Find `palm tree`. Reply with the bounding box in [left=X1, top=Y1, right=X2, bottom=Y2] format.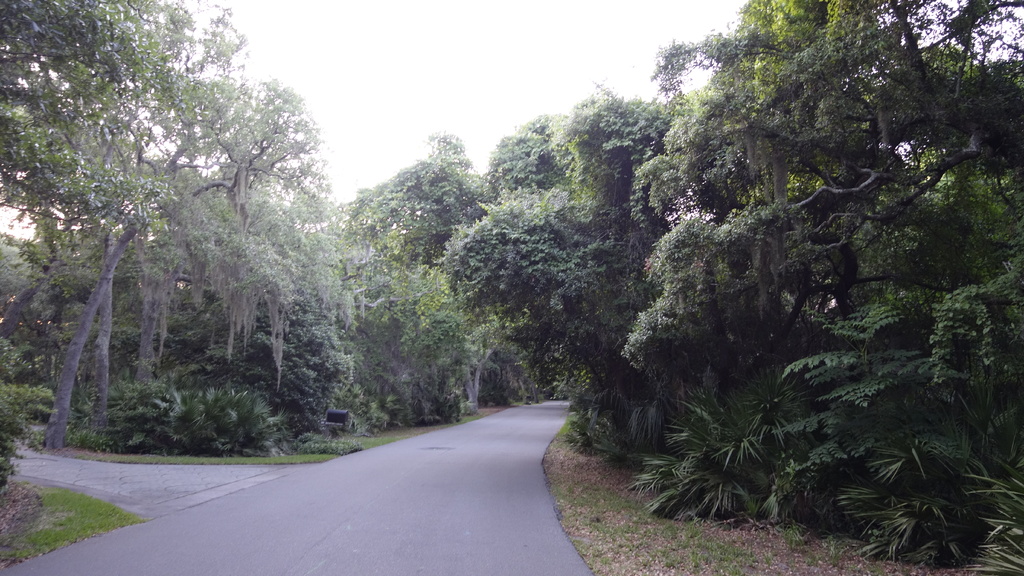
[left=275, top=224, right=377, bottom=377].
